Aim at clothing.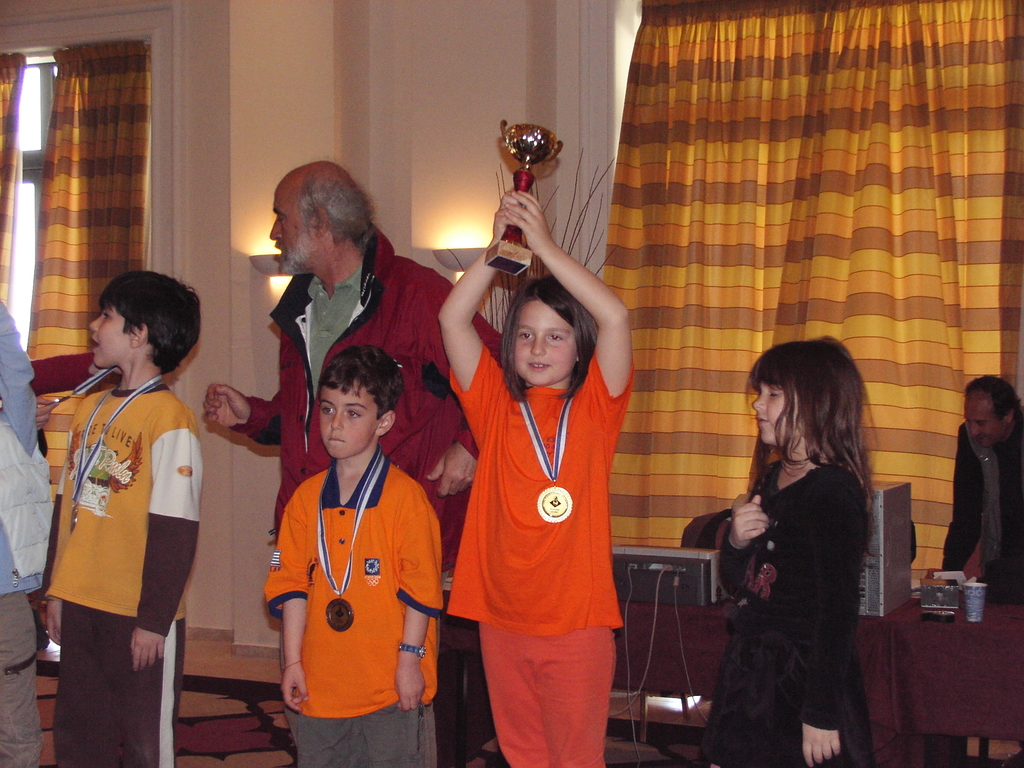
Aimed at [723, 334, 865, 767].
